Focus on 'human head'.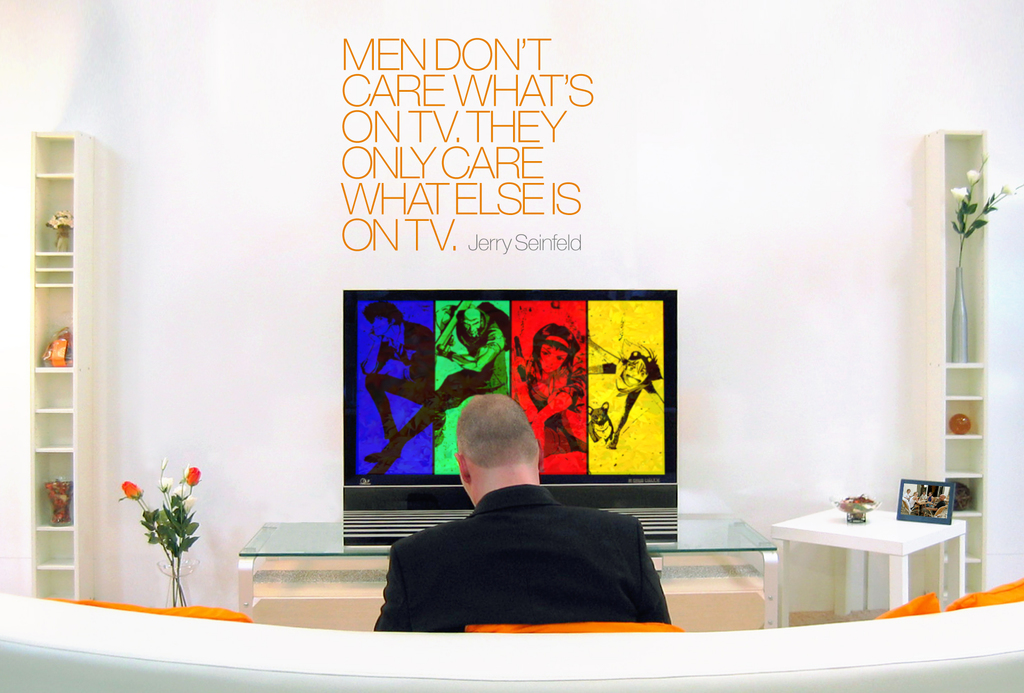
Focused at Rect(366, 304, 406, 336).
